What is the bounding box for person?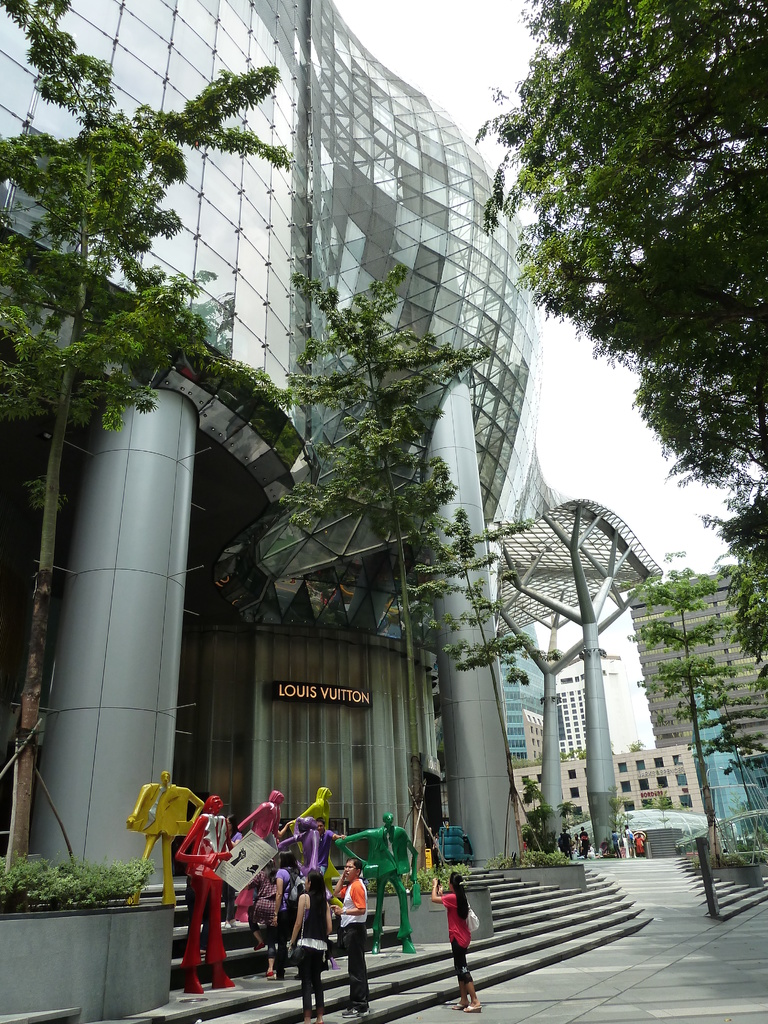
(282, 863, 336, 1023).
